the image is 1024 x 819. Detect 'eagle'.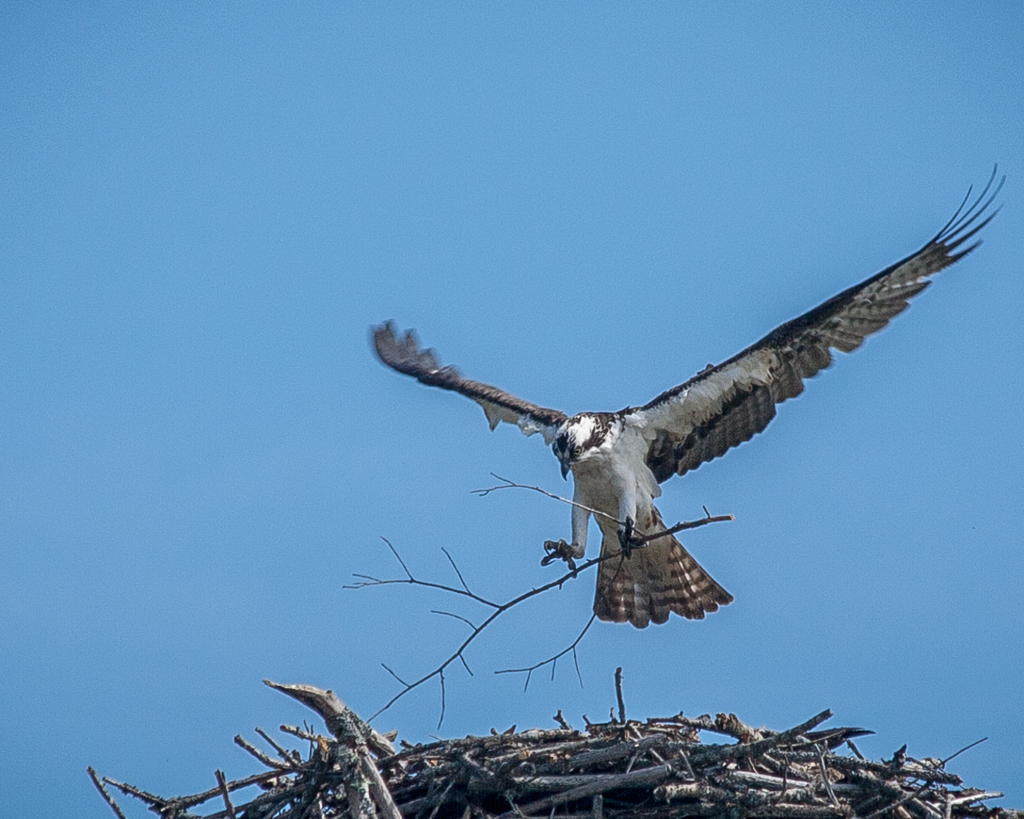
Detection: 367 158 1006 631.
